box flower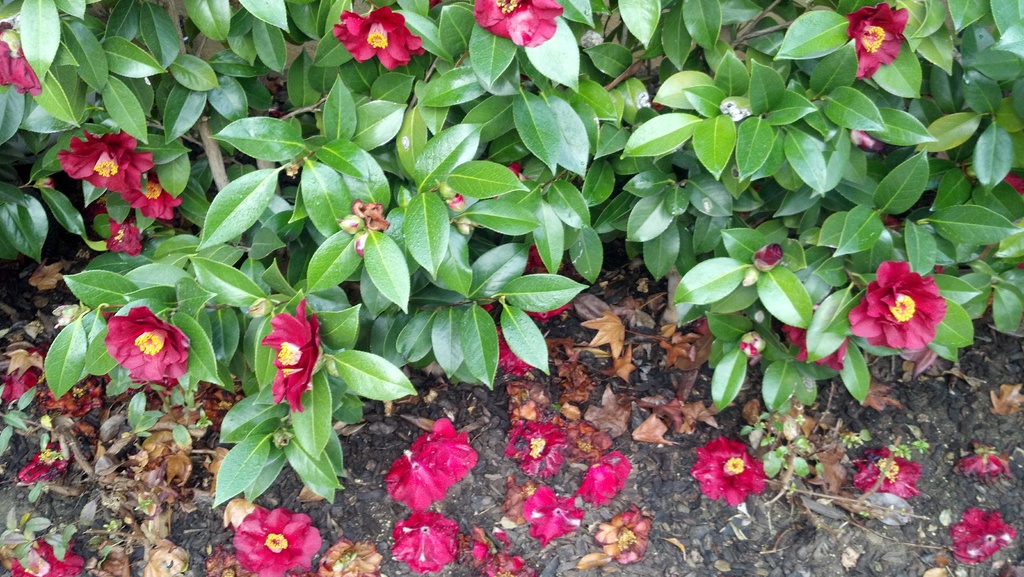
crop(466, 0, 573, 49)
